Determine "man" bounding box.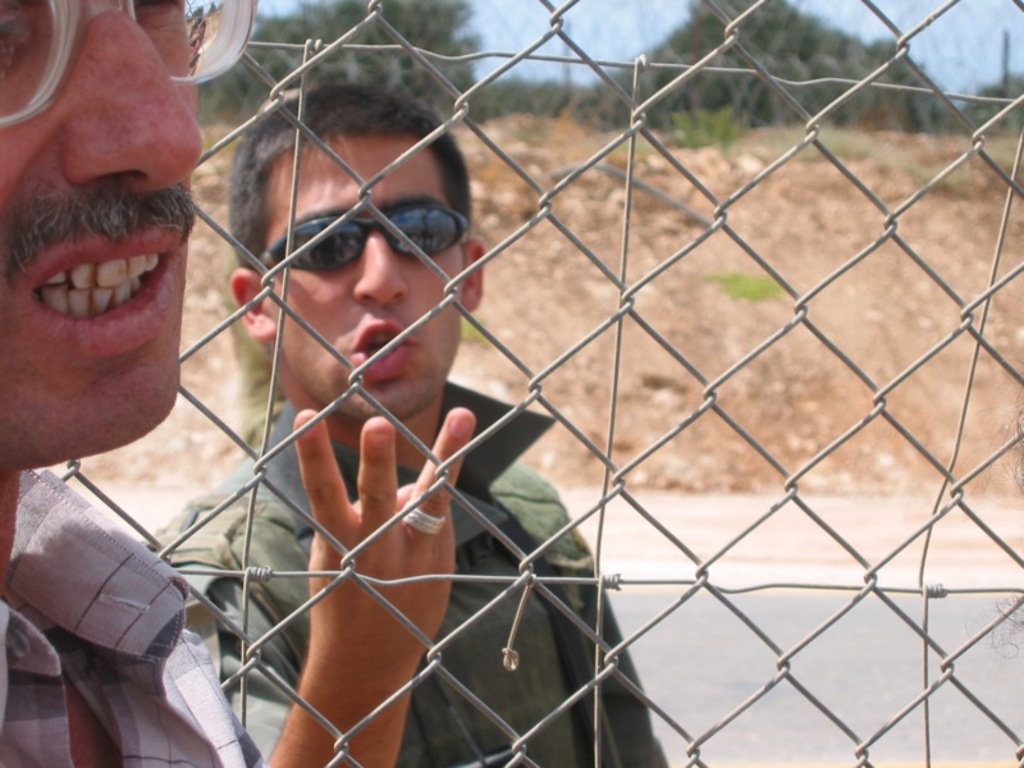
Determined: (x1=127, y1=79, x2=655, y2=758).
